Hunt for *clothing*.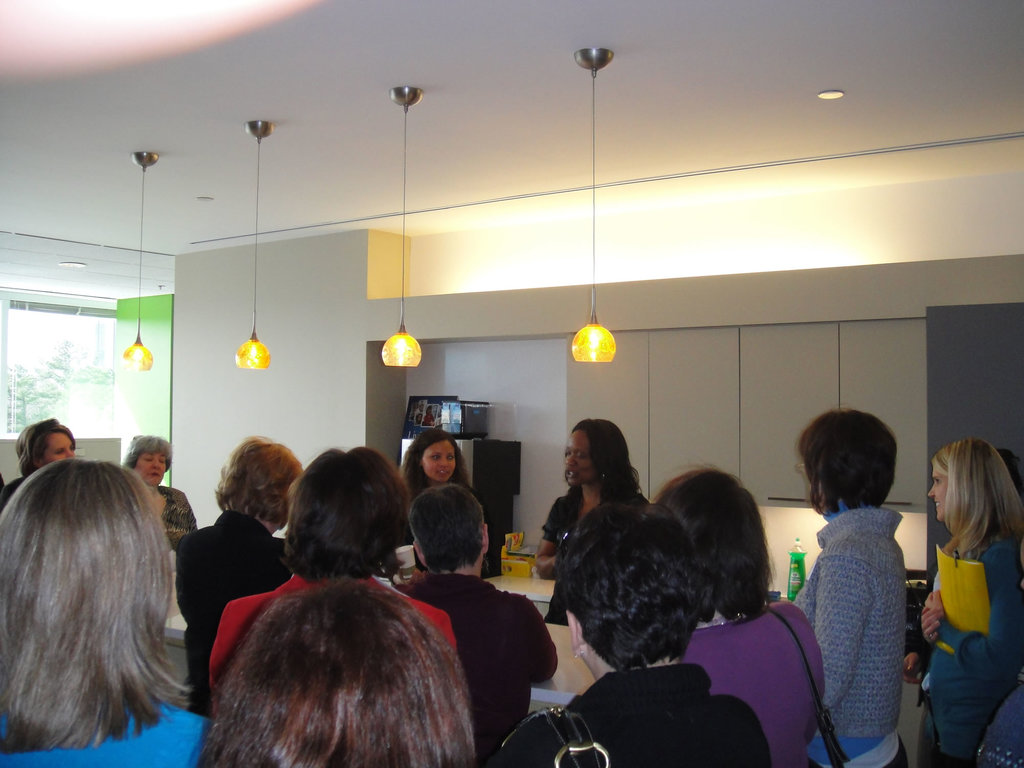
Hunted down at <region>0, 689, 204, 767</region>.
